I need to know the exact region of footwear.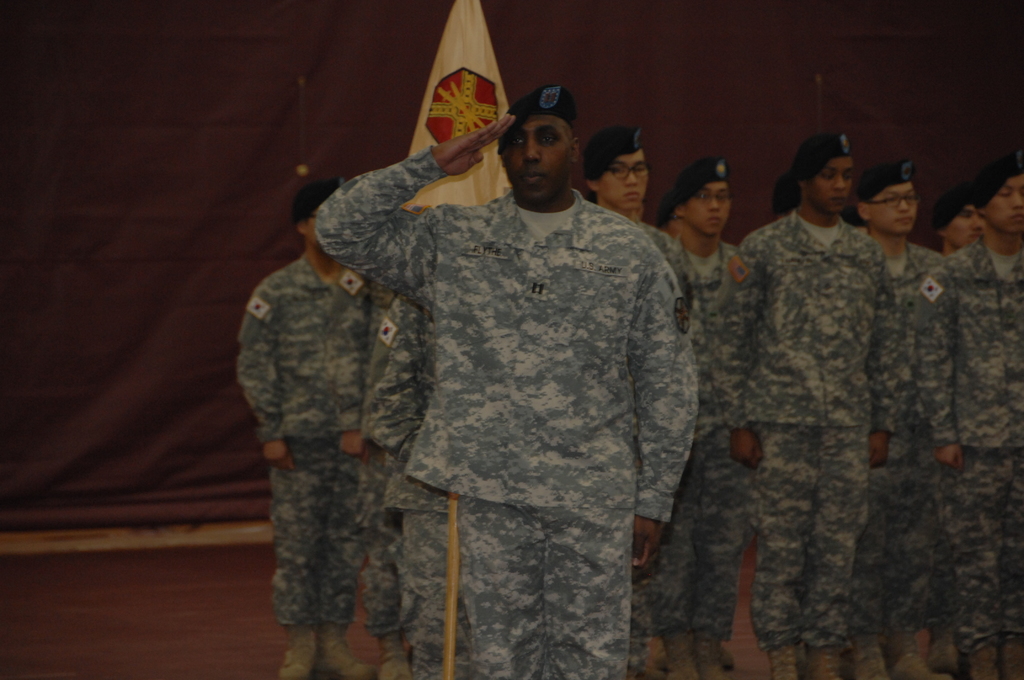
Region: pyautogui.locateOnScreen(931, 631, 959, 674).
